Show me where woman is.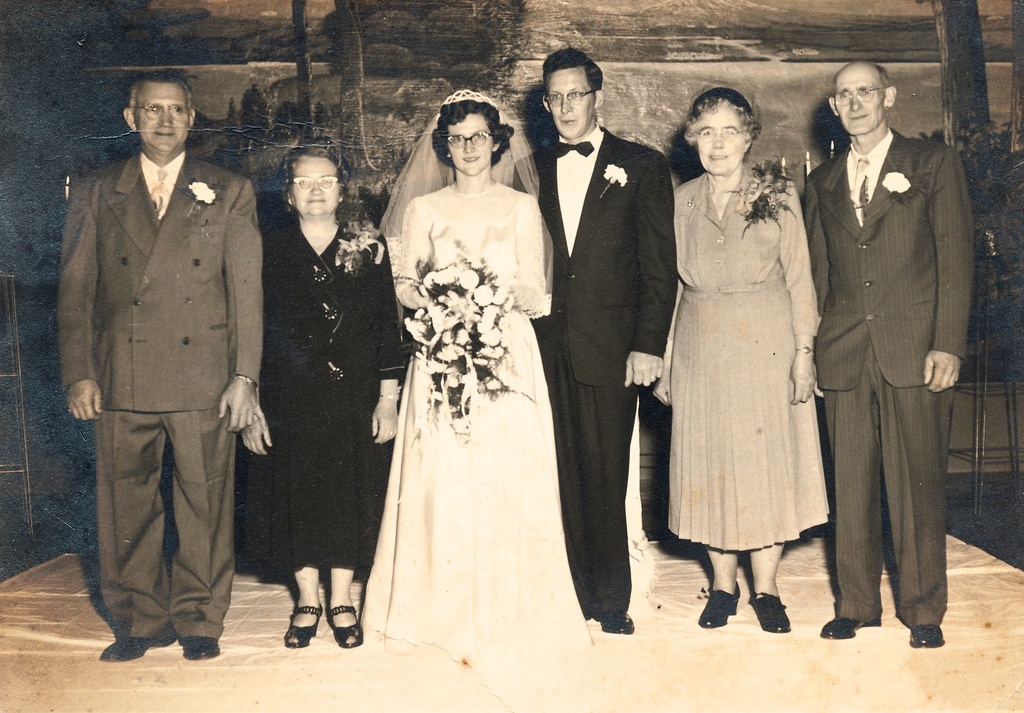
woman is at pyautogui.locateOnScreen(650, 78, 830, 637).
